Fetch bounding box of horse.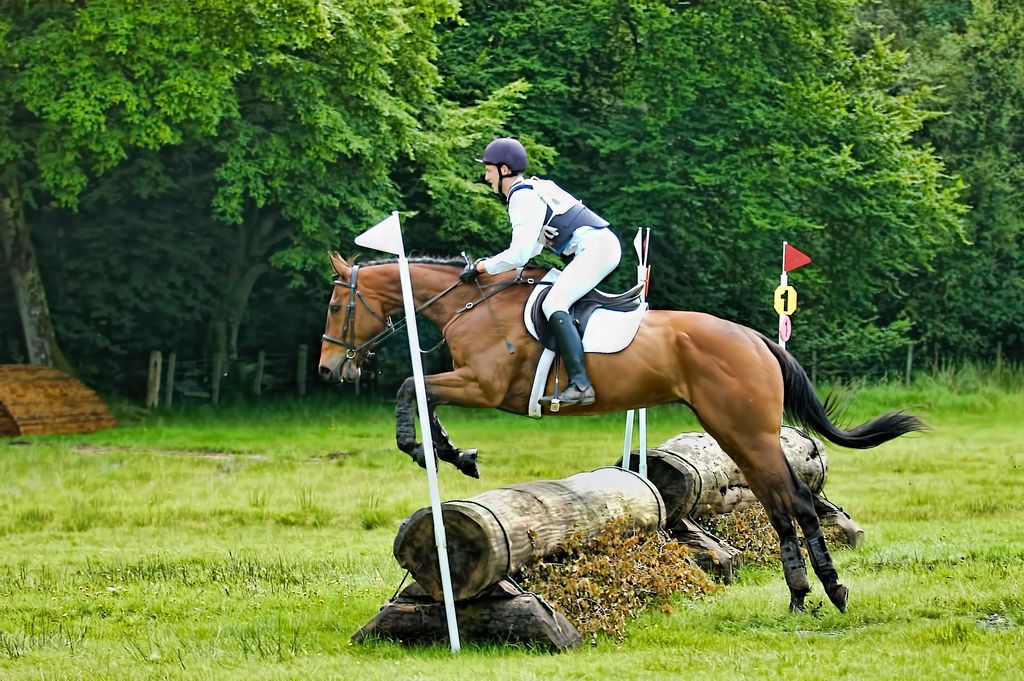
Bbox: [x1=316, y1=250, x2=934, y2=609].
